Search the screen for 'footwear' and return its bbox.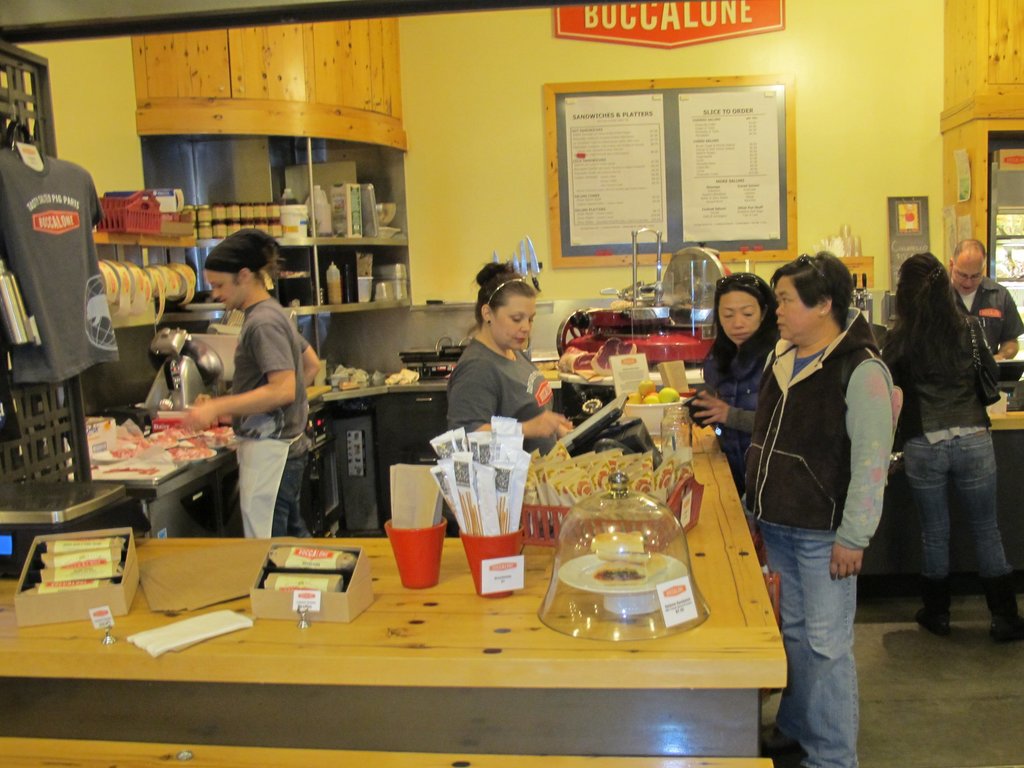
Found: BBox(913, 577, 956, 630).
